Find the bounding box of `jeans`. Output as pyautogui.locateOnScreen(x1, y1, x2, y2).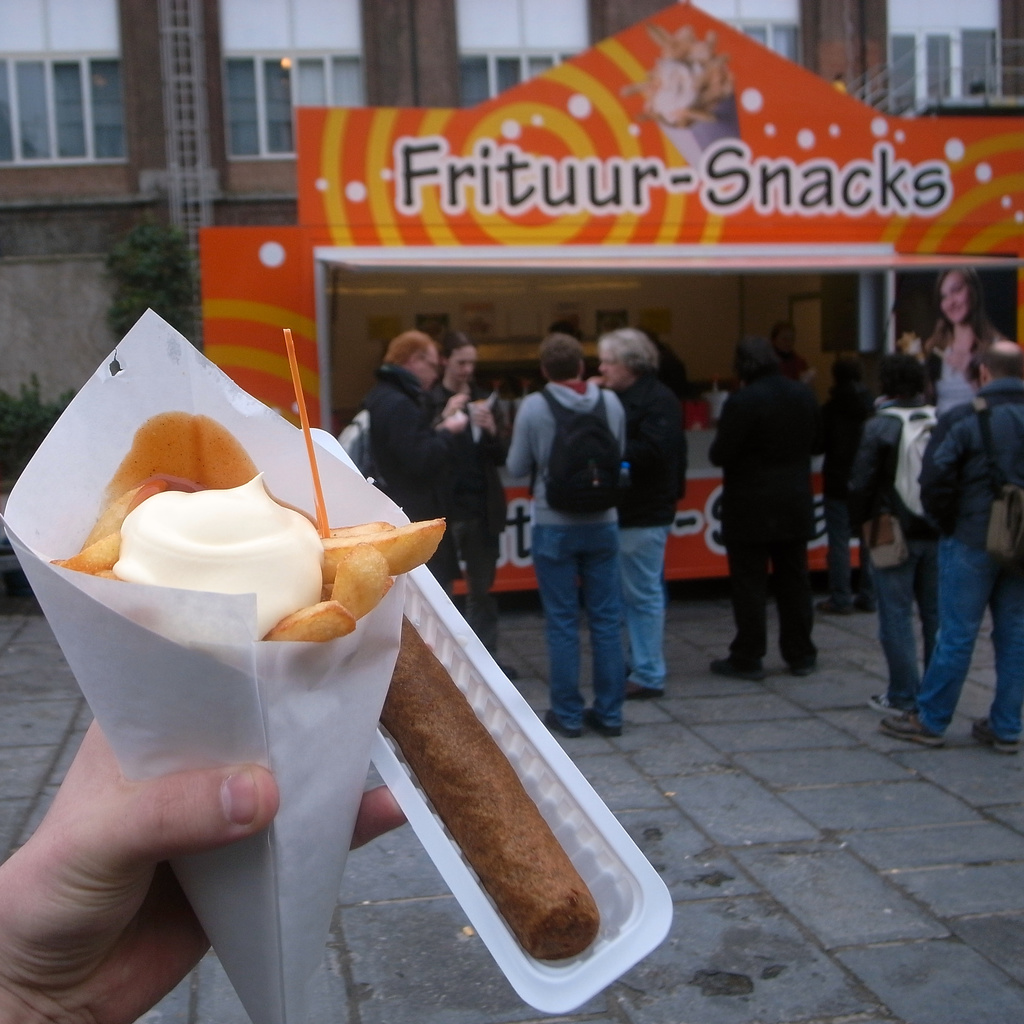
pyautogui.locateOnScreen(529, 518, 627, 739).
